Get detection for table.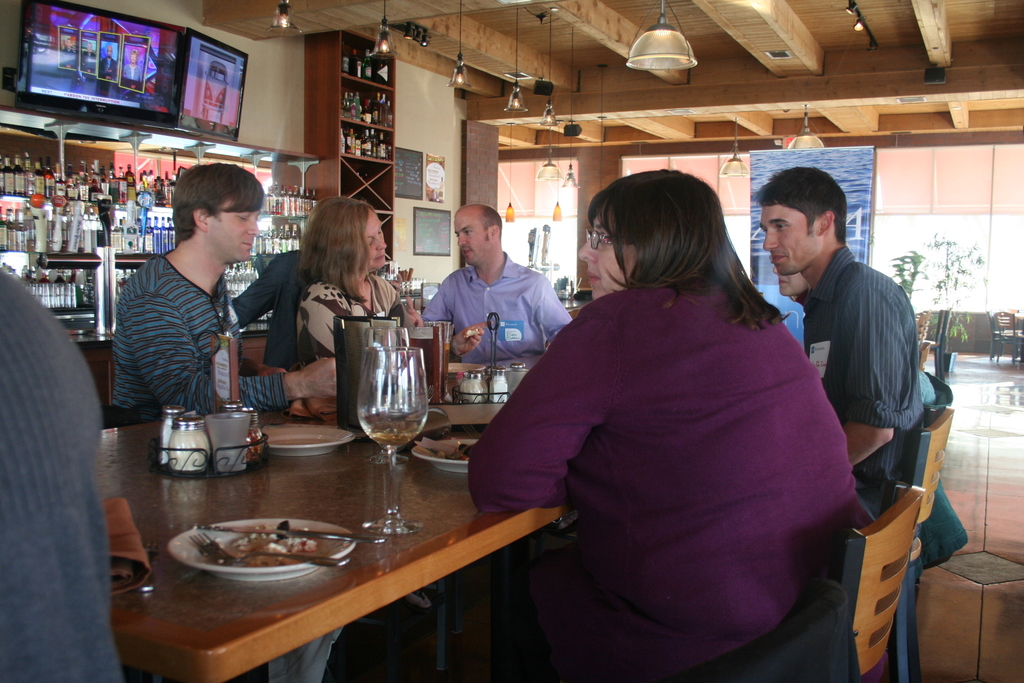
Detection: 91 349 548 682.
